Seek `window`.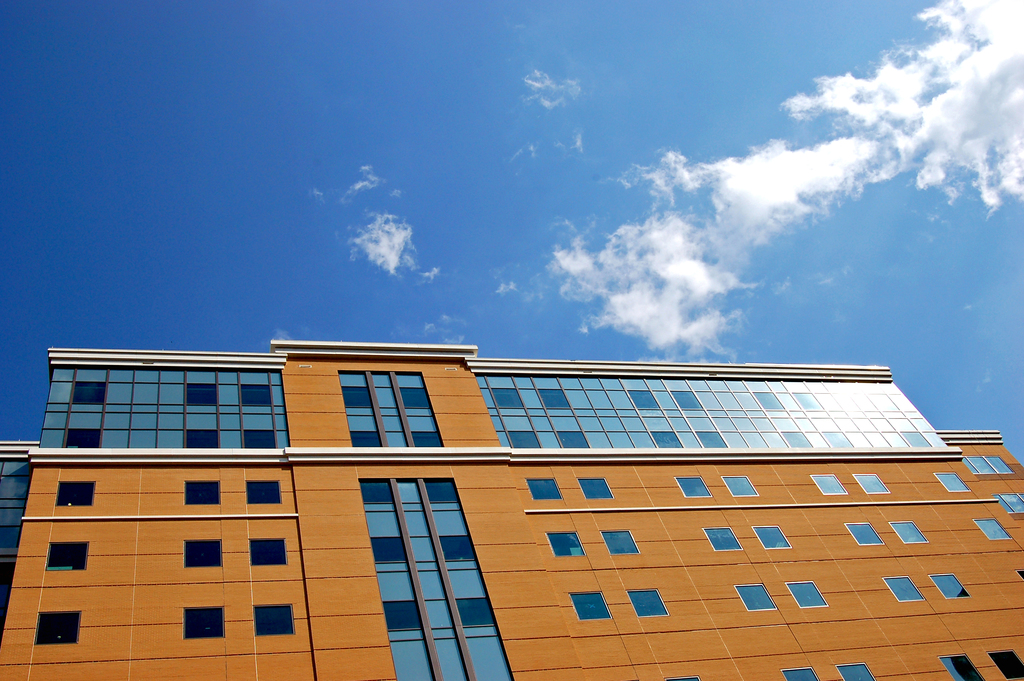
35/618/77/650.
